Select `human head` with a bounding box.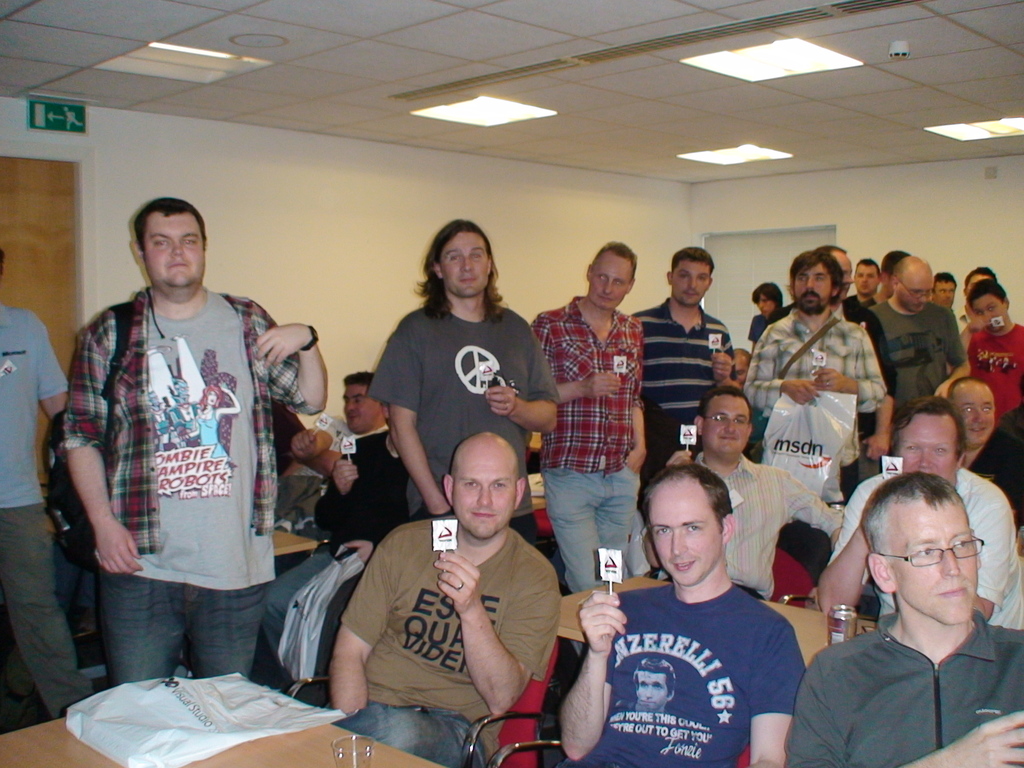
(890, 255, 937, 315).
